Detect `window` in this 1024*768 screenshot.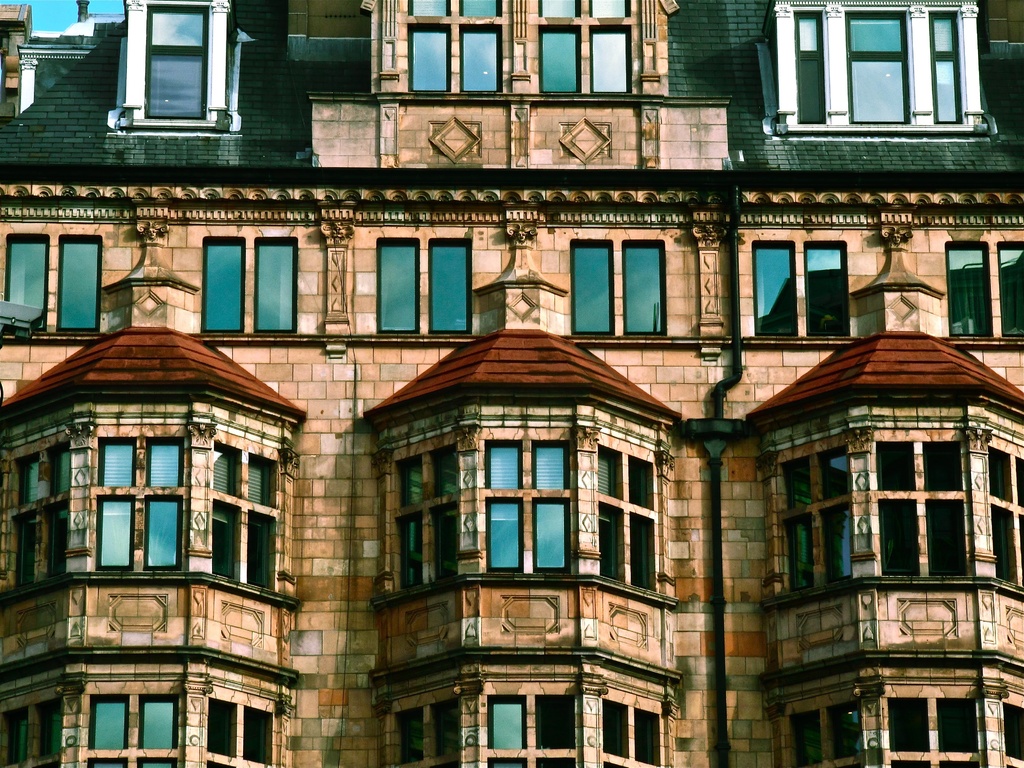
Detection: <region>948, 246, 991, 337</region>.
